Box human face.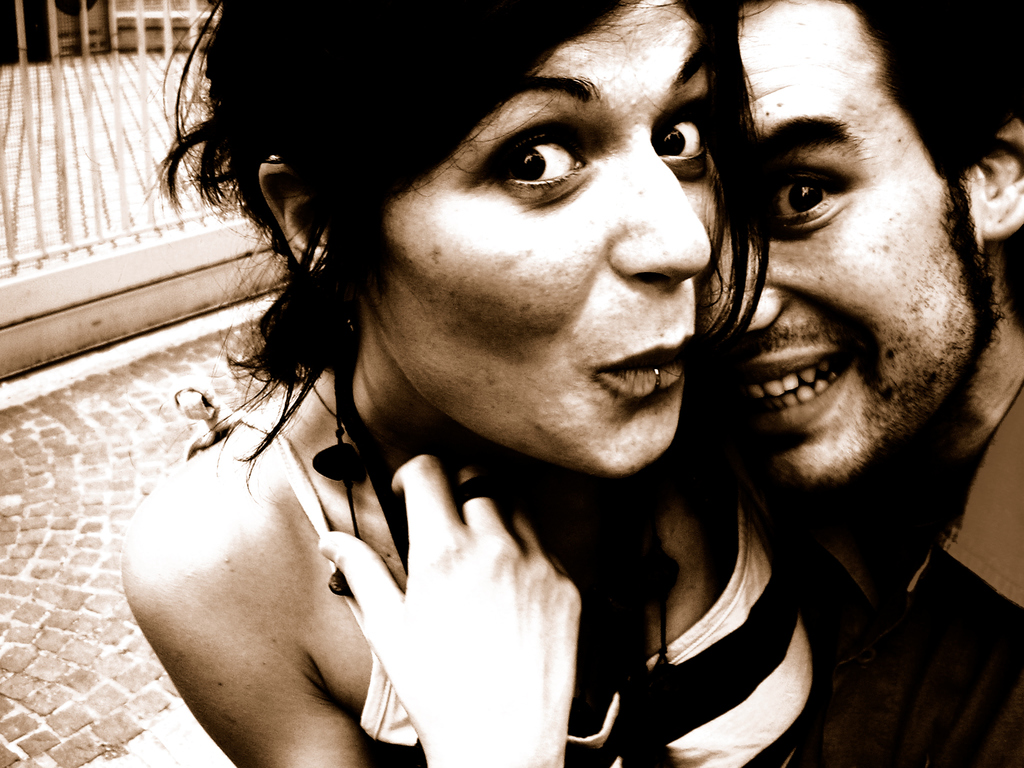
361/6/745/486.
